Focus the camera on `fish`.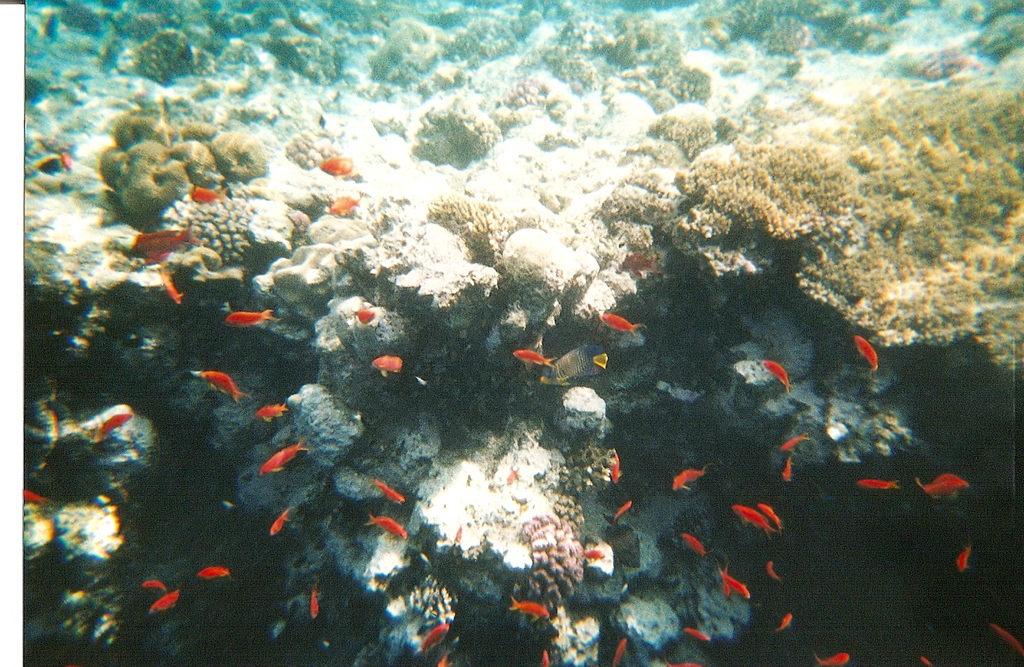
Focus region: [left=126, top=223, right=209, bottom=259].
